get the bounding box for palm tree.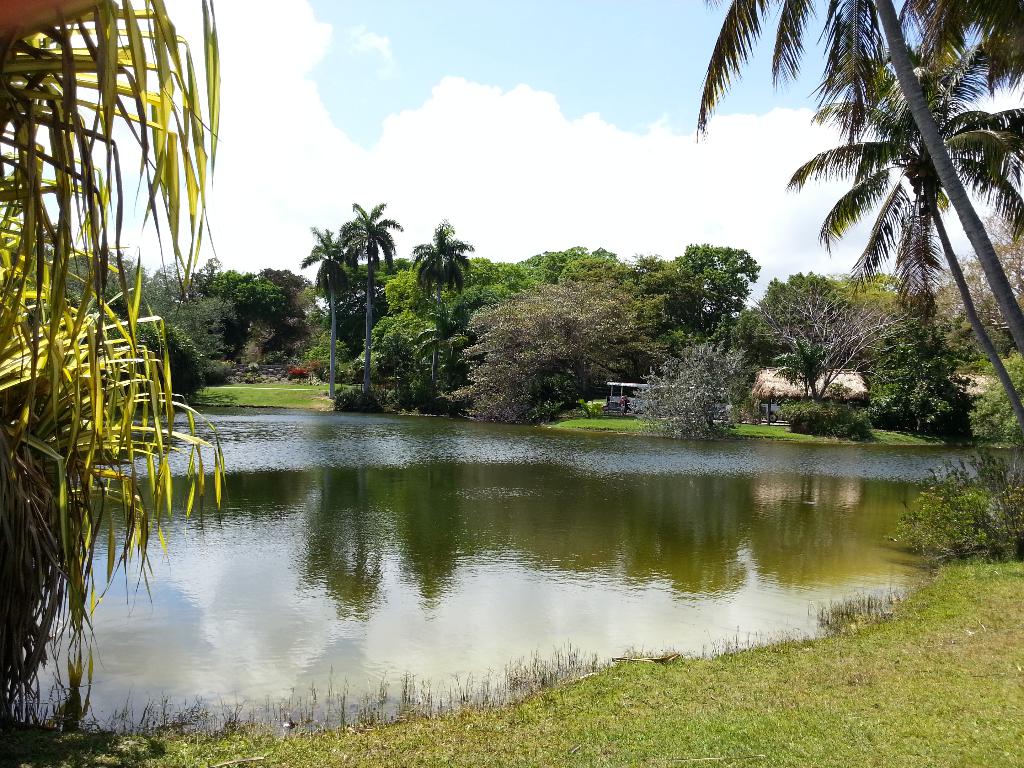
303 228 362 397.
